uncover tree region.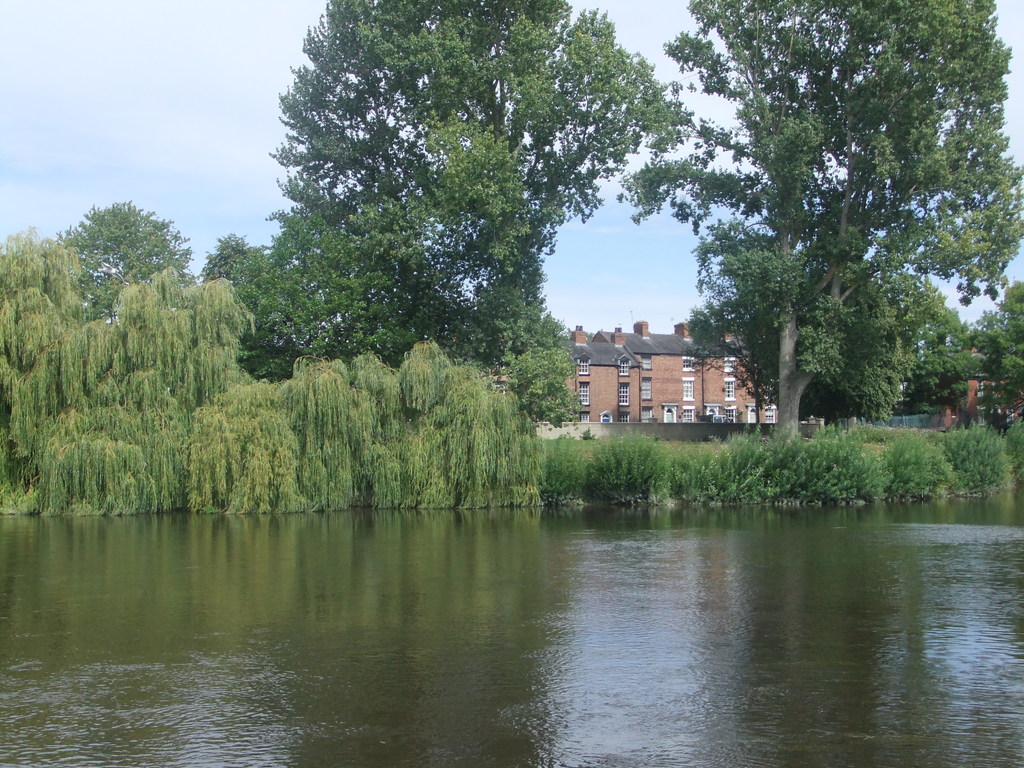
Uncovered: box(202, 228, 298, 378).
